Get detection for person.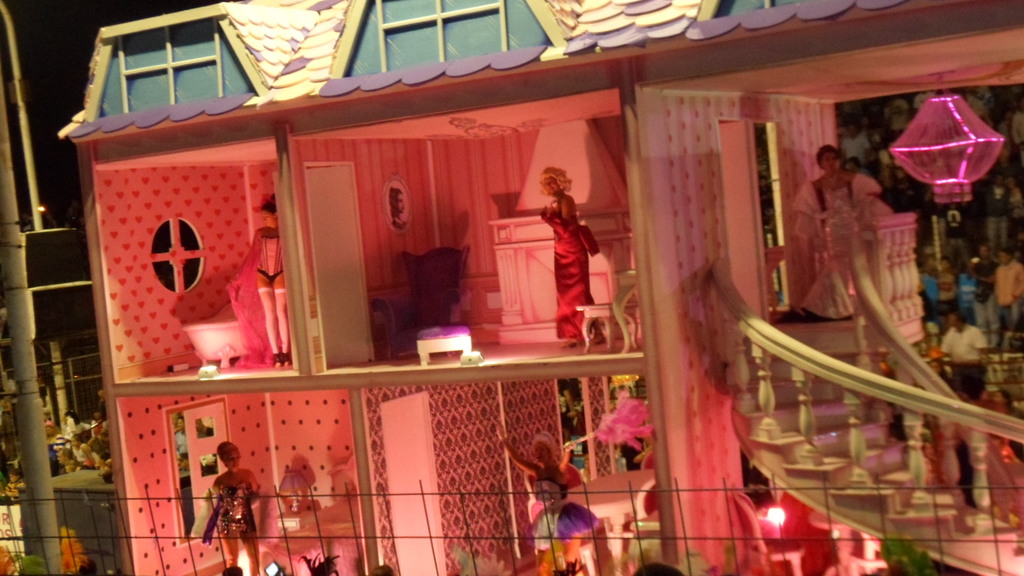
Detection: box=[509, 429, 596, 574].
